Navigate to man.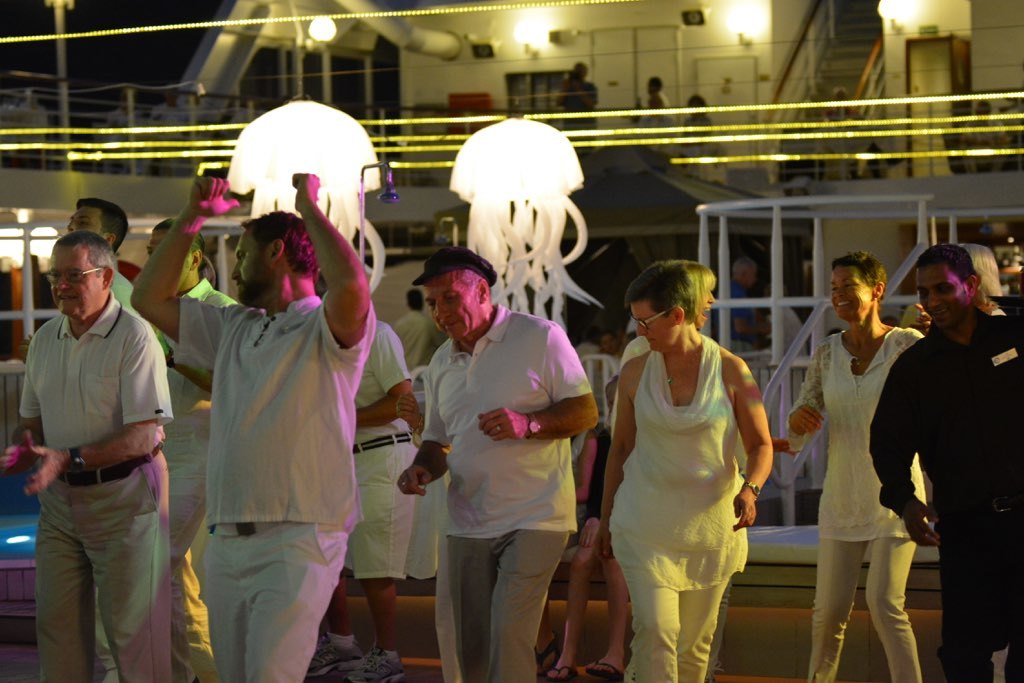
Navigation target: <bbox>68, 198, 132, 678</bbox>.
